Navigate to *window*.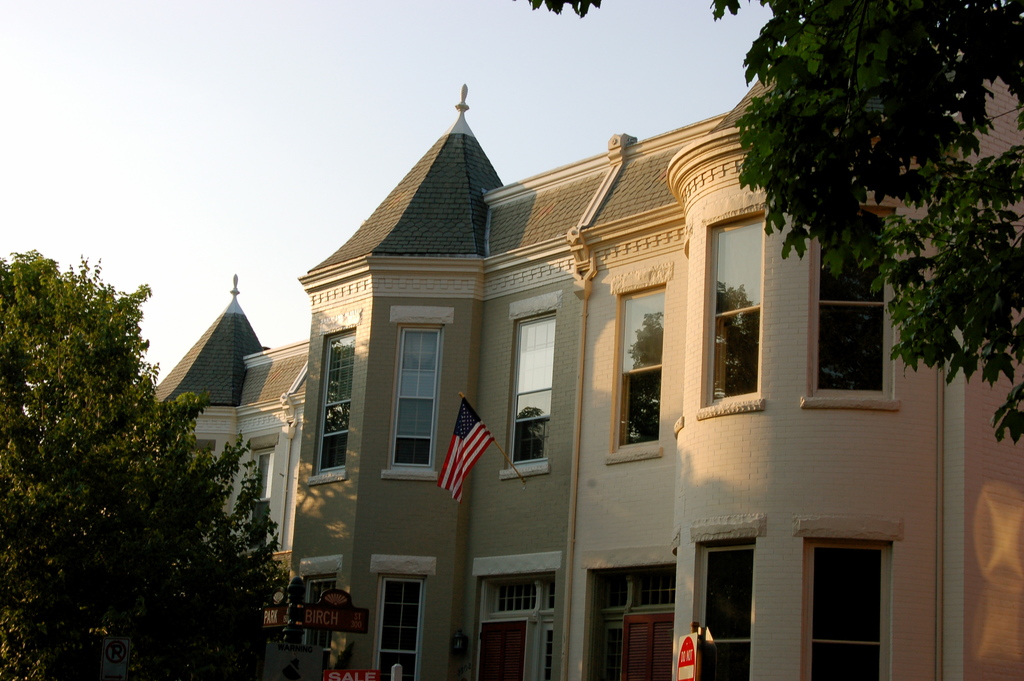
Navigation target: [710, 217, 758, 396].
